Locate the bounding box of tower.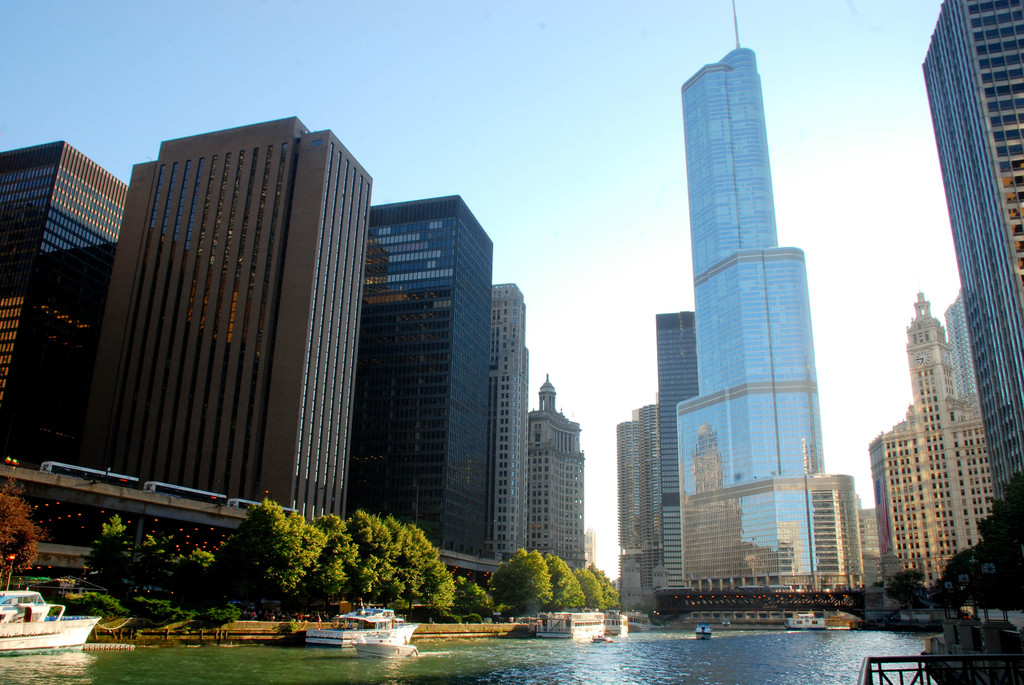
Bounding box: bbox(531, 376, 588, 570).
